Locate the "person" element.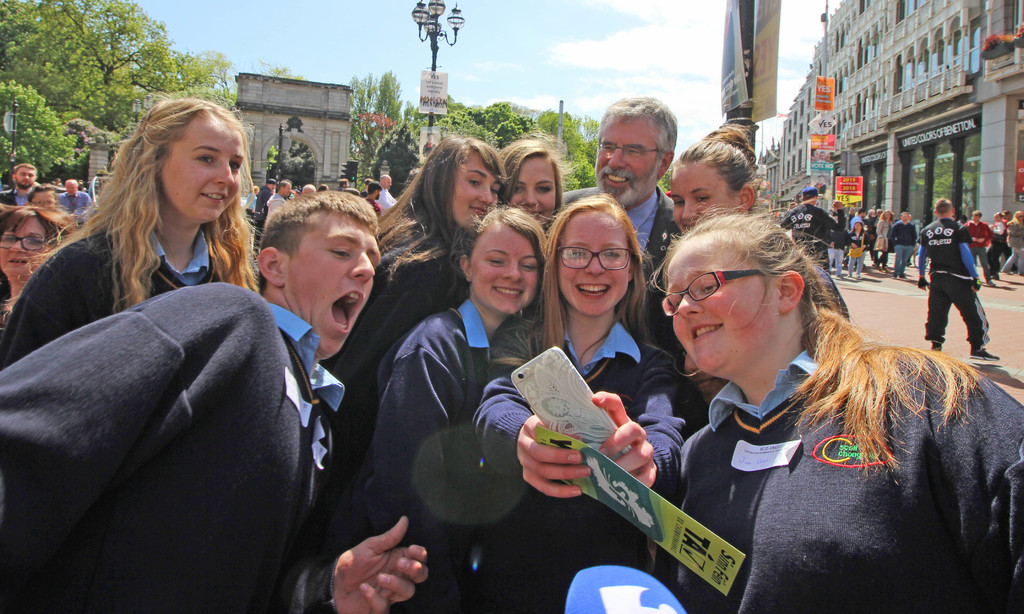
Element bbox: 567,92,687,354.
